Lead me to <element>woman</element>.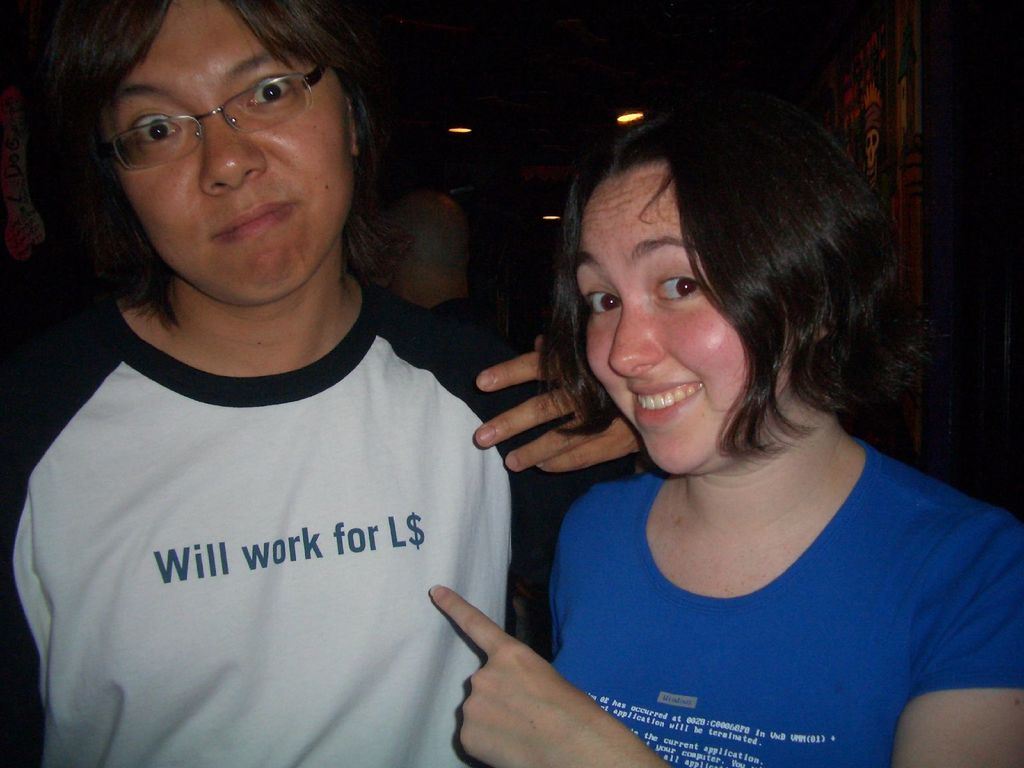
Lead to box(385, 92, 1023, 767).
